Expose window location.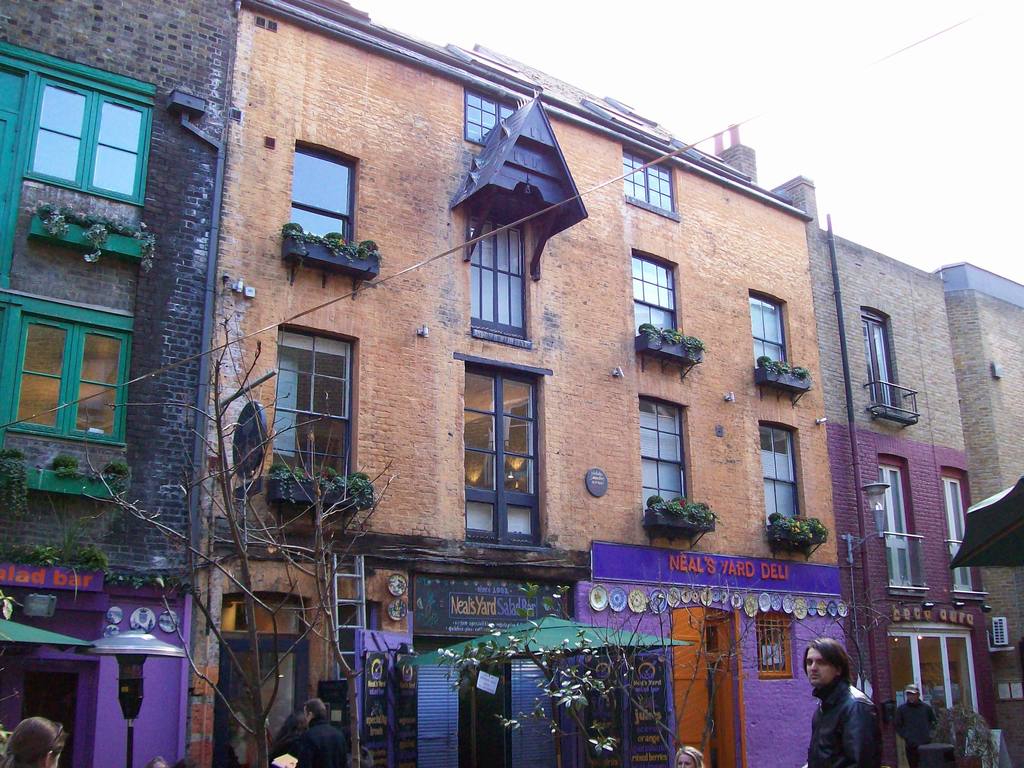
Exposed at (x1=756, y1=418, x2=803, y2=520).
